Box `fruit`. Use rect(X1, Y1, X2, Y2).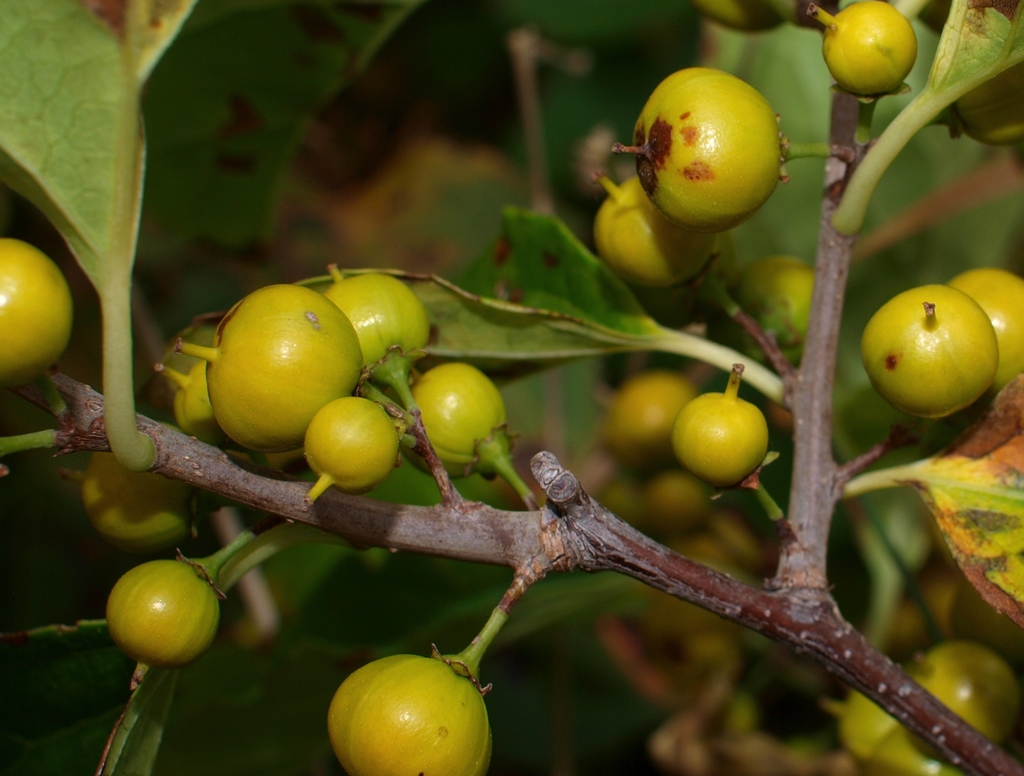
rect(589, 168, 724, 296).
